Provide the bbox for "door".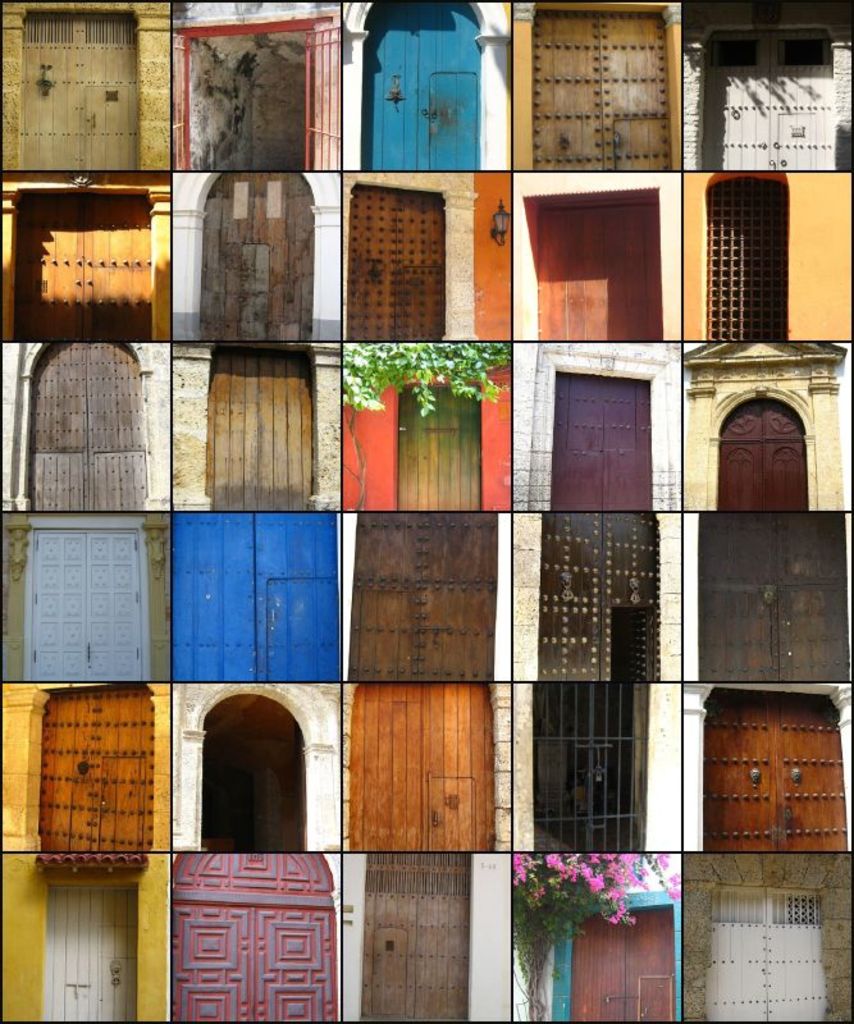
crop(211, 353, 312, 509).
